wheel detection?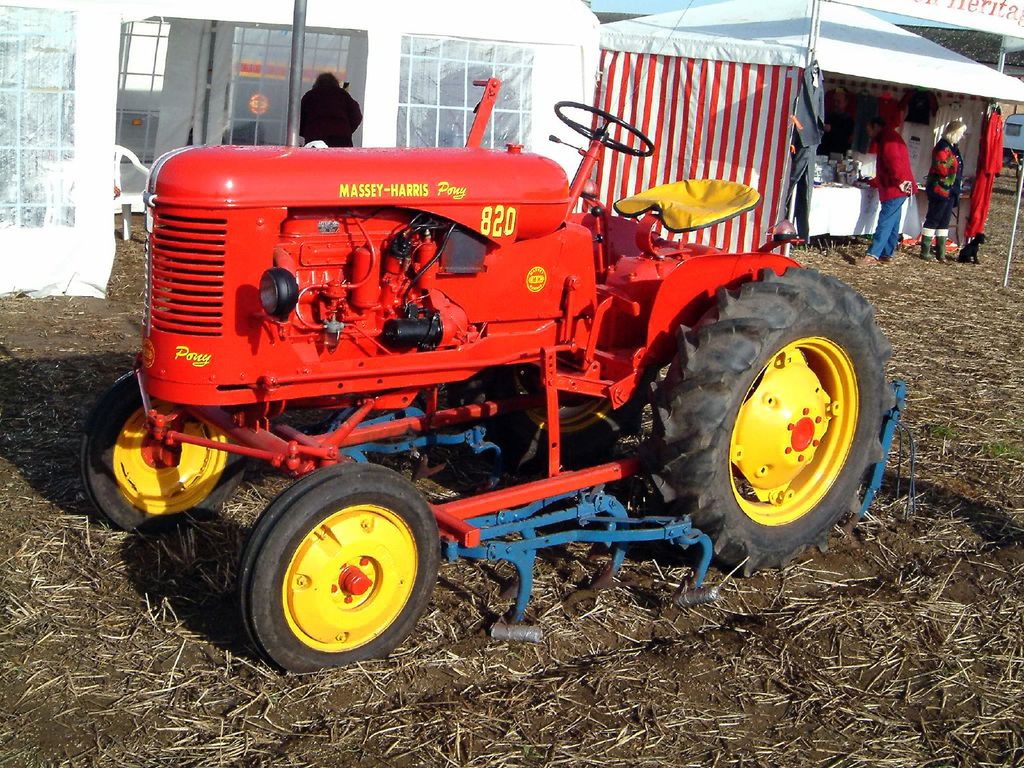
l=649, t=264, r=897, b=585
